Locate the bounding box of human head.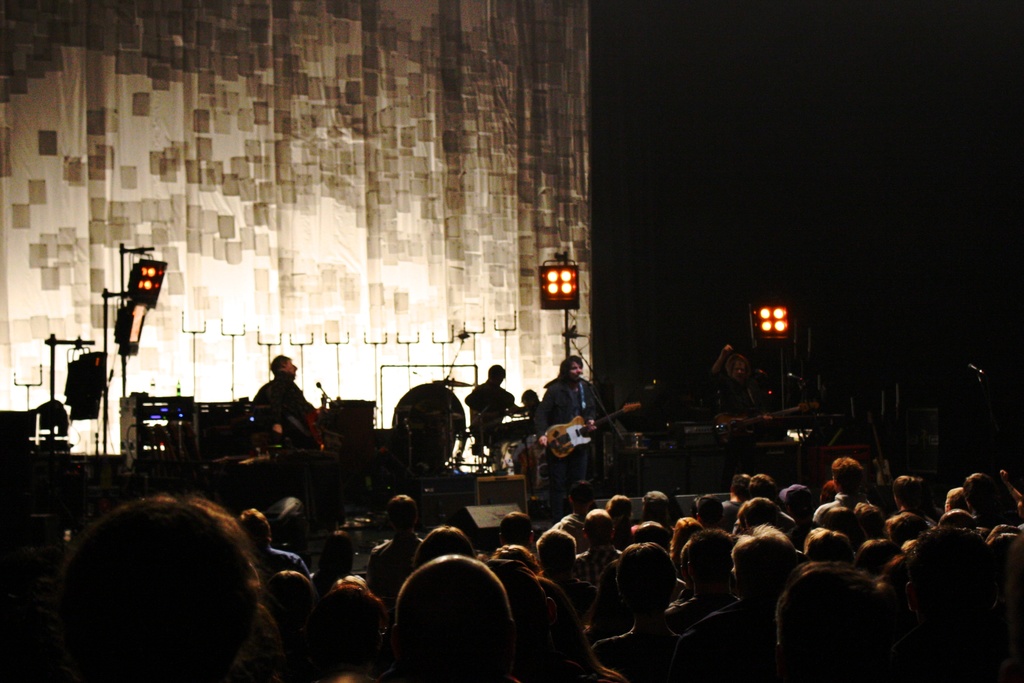
Bounding box: [x1=559, y1=351, x2=586, y2=384].
